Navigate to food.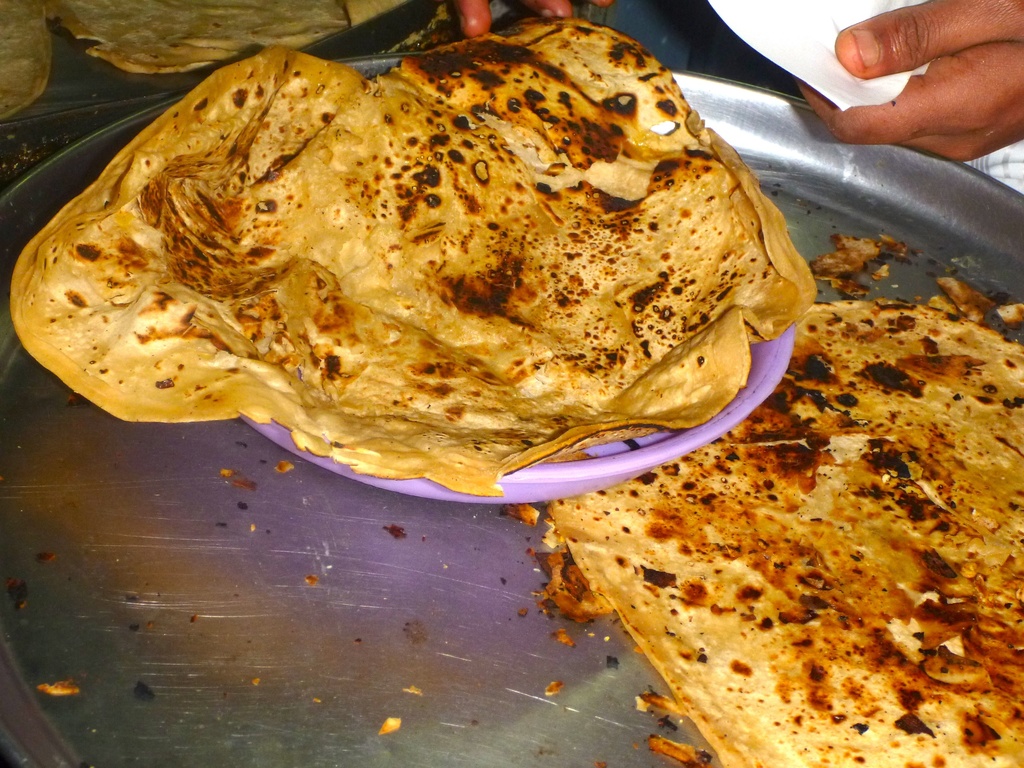
Navigation target: box(0, 0, 51, 119).
